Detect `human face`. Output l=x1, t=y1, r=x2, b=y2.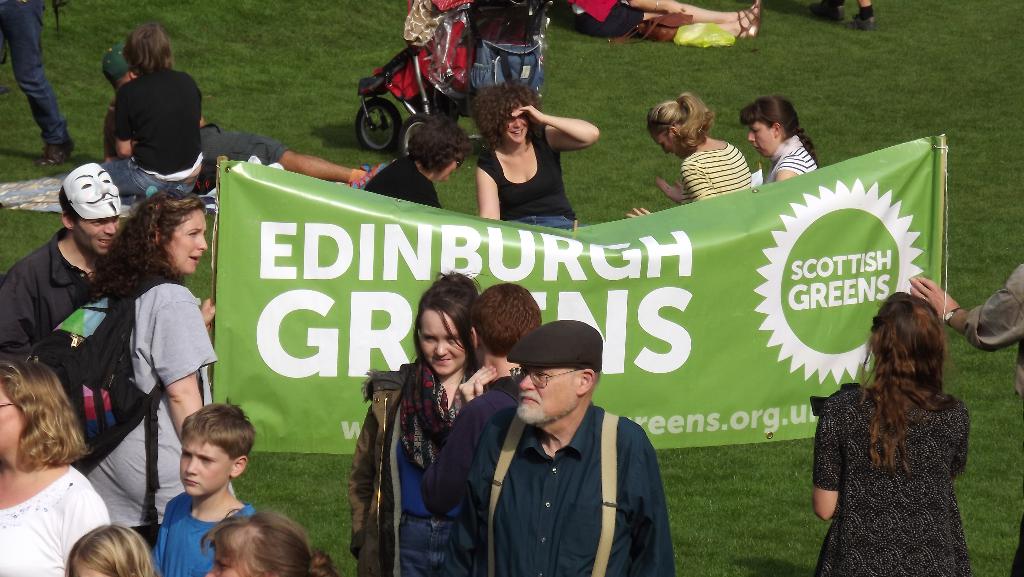
l=0, t=384, r=24, b=448.
